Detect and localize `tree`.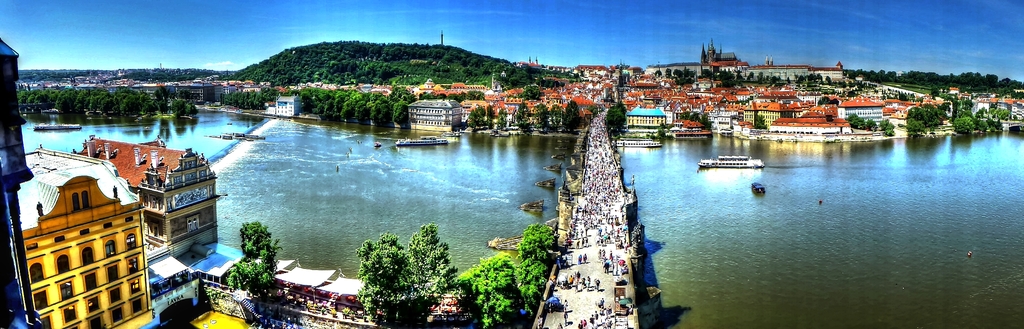
Localized at box=[907, 115, 925, 137].
